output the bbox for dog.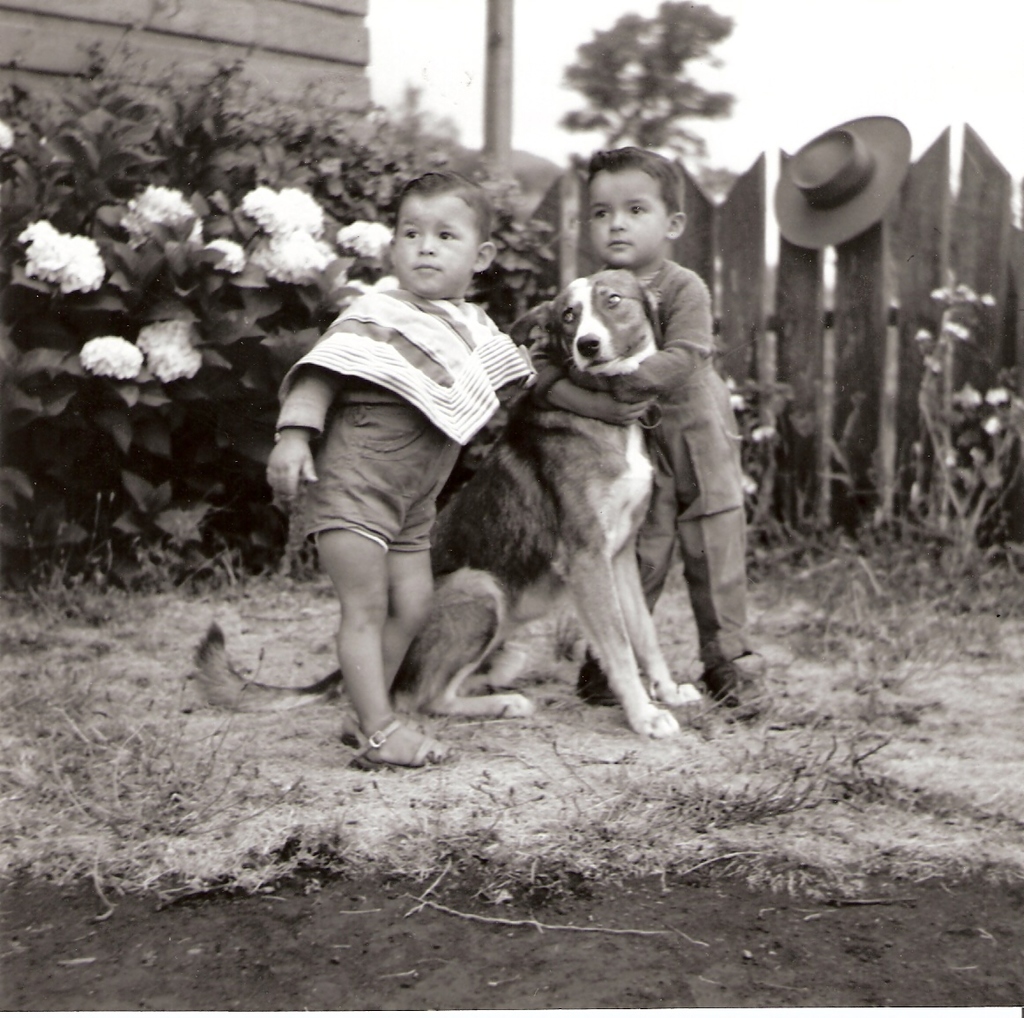
(189,269,701,739).
